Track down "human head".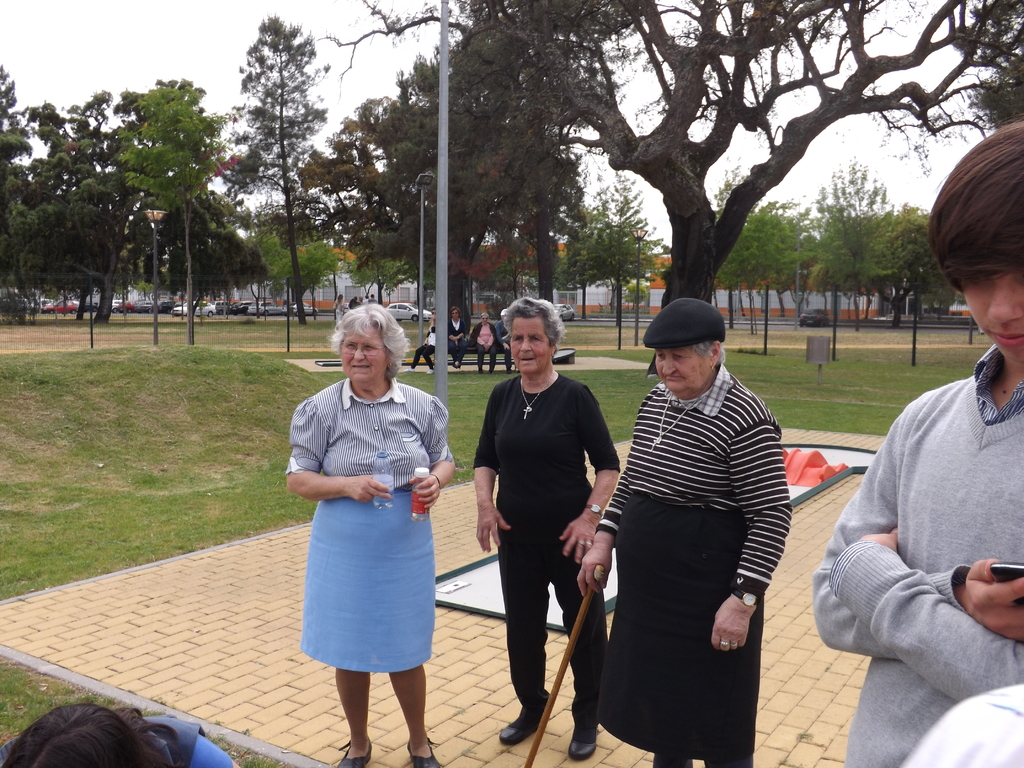
Tracked to crop(338, 304, 392, 378).
